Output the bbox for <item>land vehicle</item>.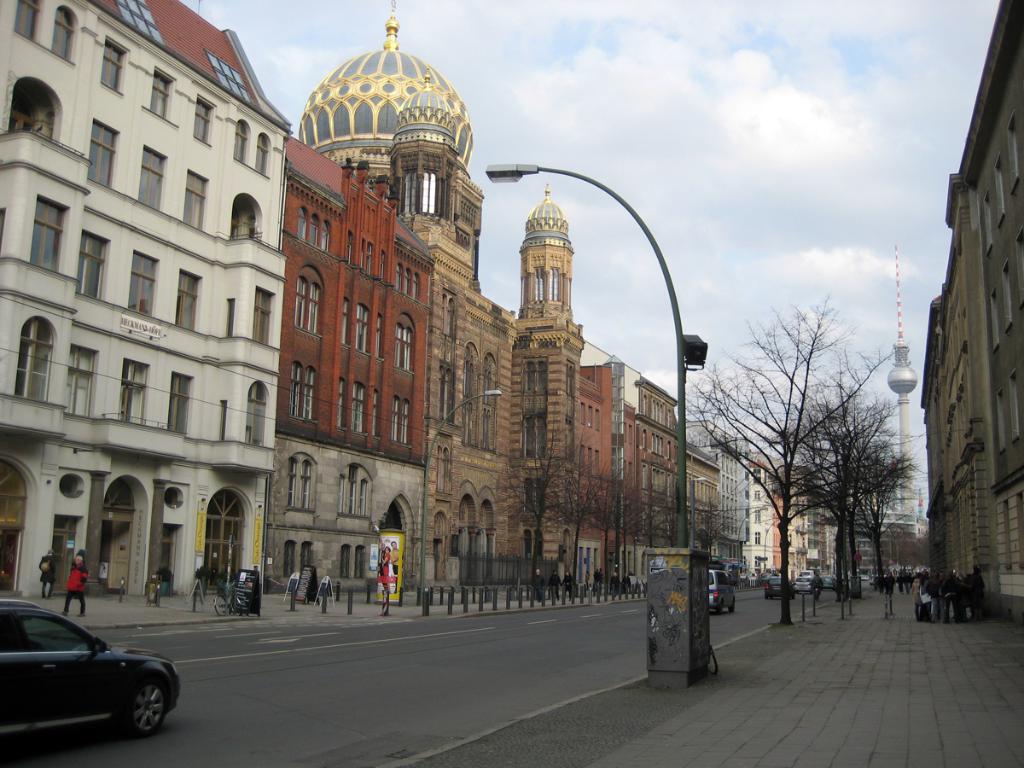
<box>212,591,246,618</box>.
